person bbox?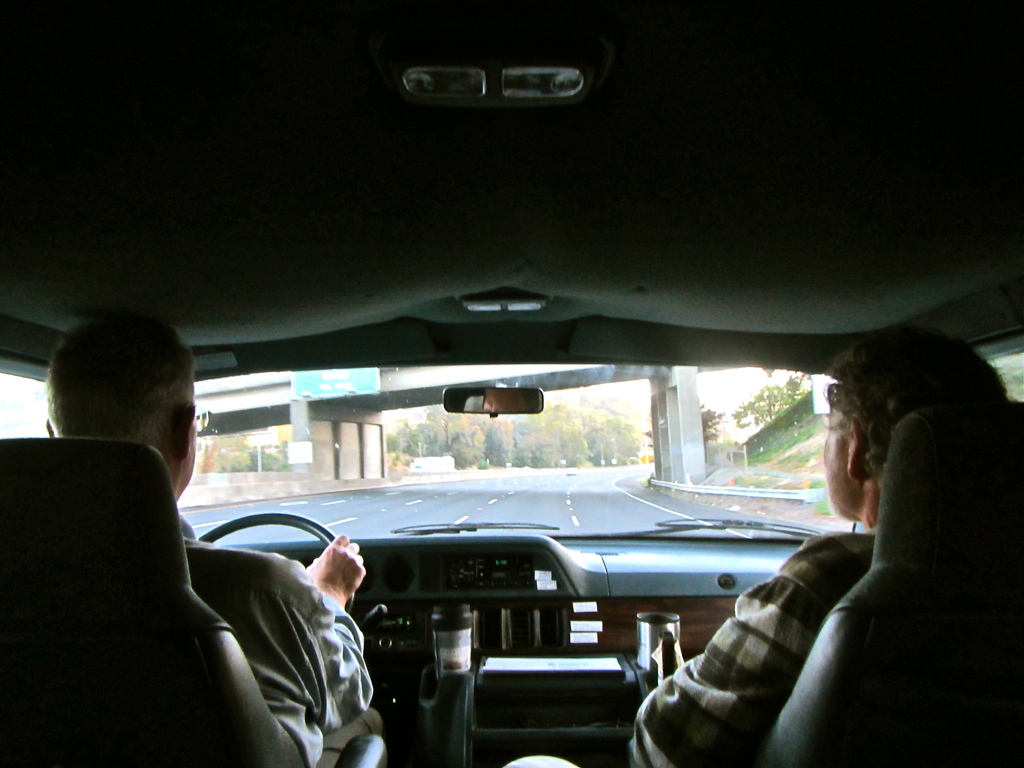
BBox(627, 325, 1012, 767)
